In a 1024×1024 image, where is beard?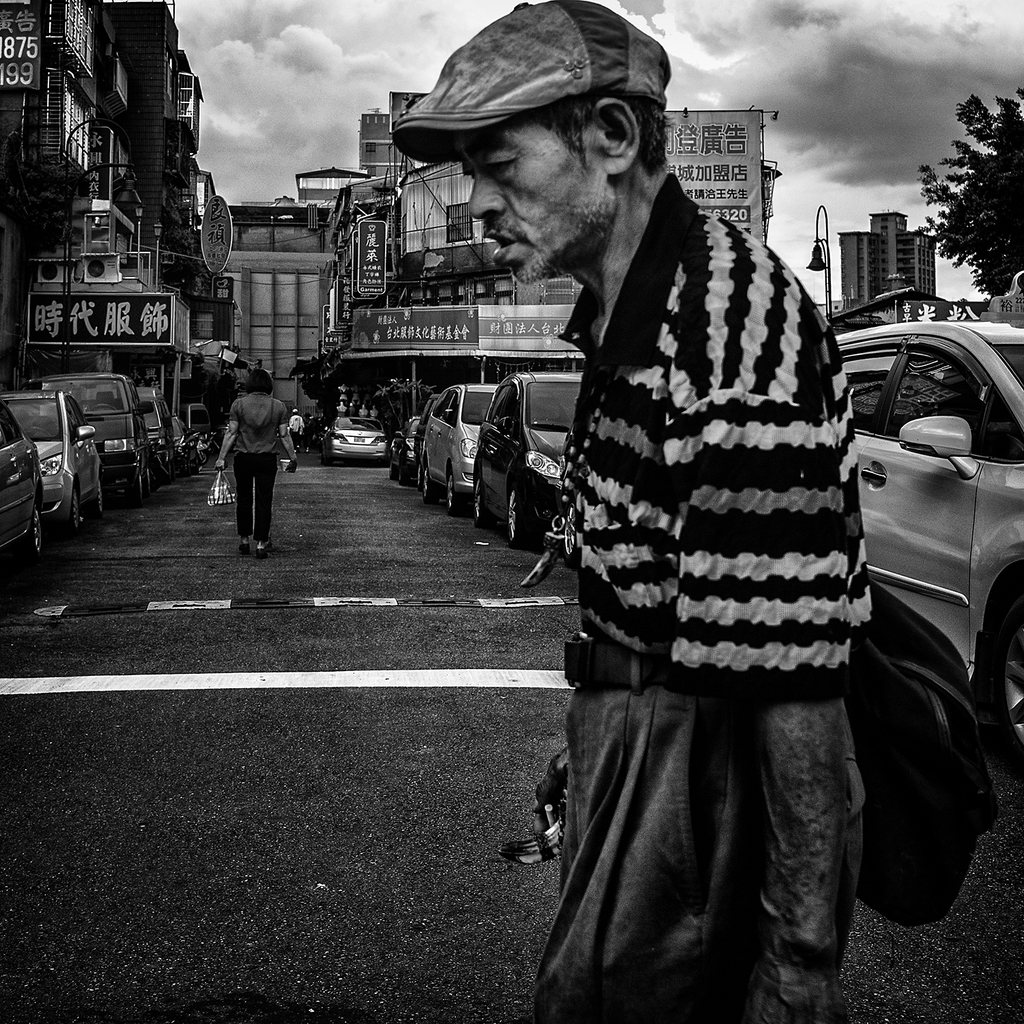
x1=511 y1=197 x2=610 y2=285.
